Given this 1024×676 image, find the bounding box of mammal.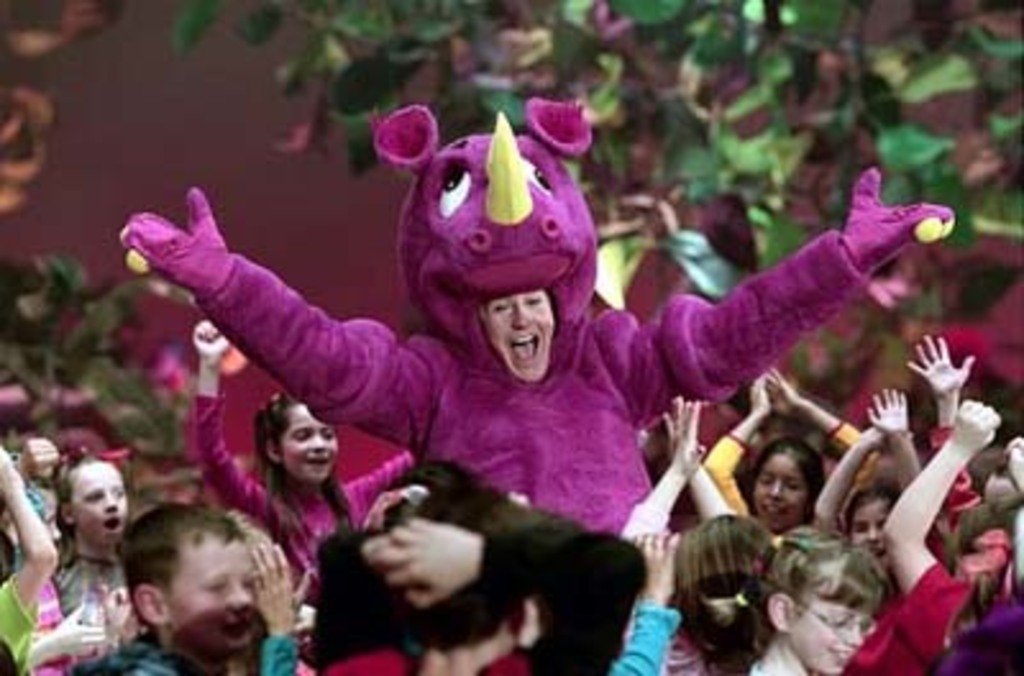
pyautogui.locateOnScreen(284, 461, 671, 661).
